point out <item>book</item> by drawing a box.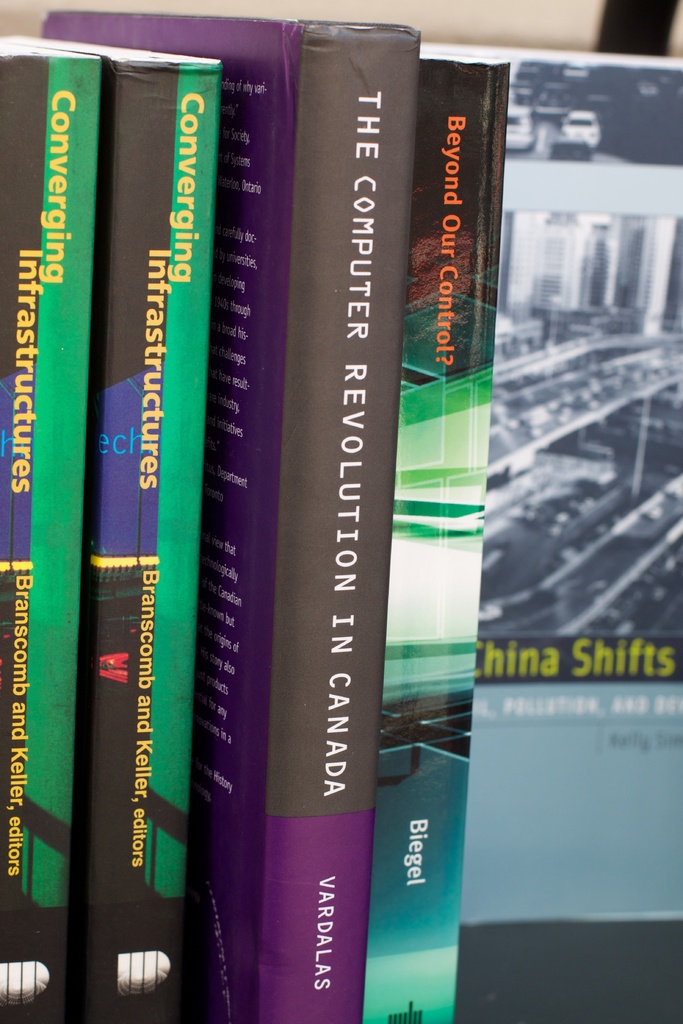
region(0, 40, 94, 1023).
